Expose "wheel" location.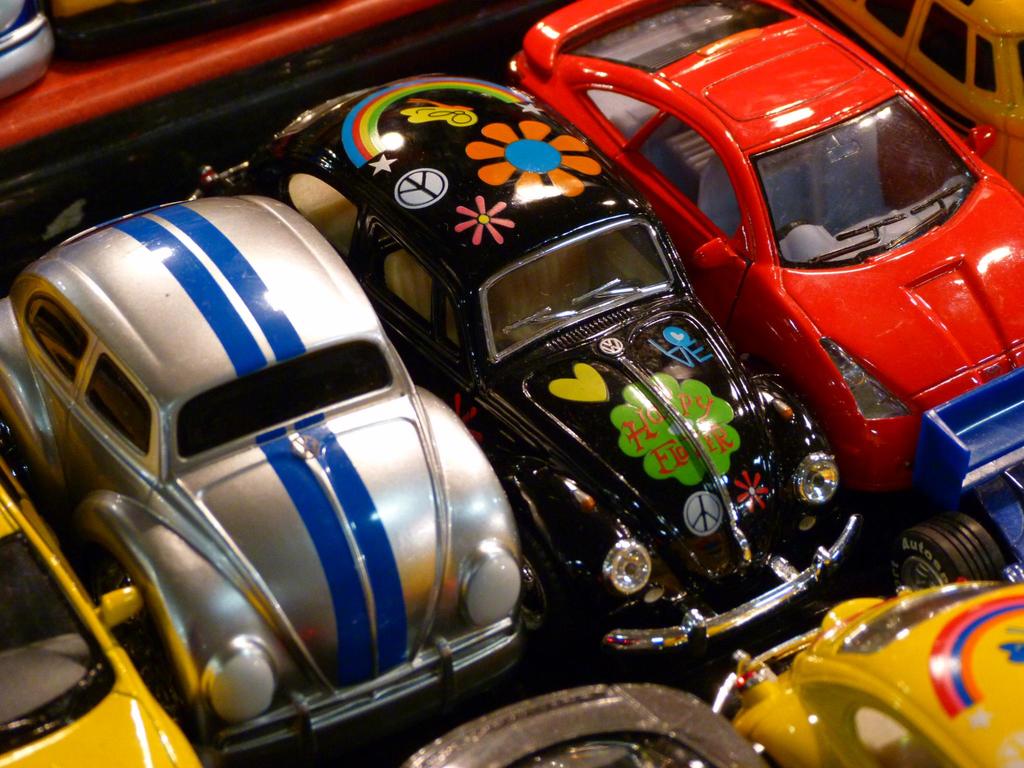
Exposed at (778,221,810,244).
